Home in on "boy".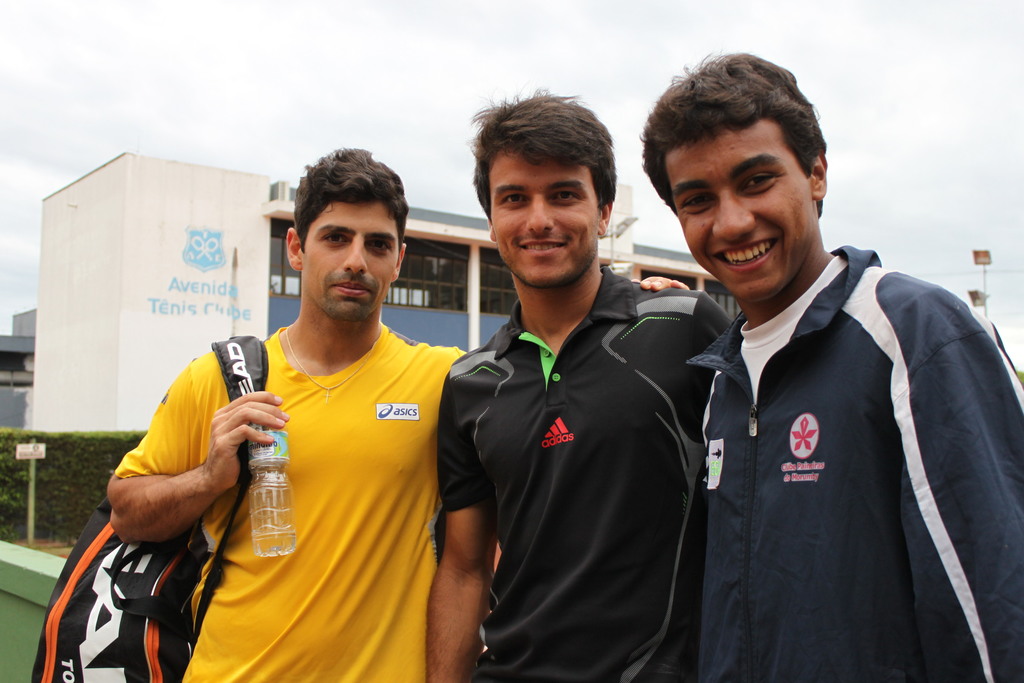
Homed in at bbox=(424, 81, 728, 682).
